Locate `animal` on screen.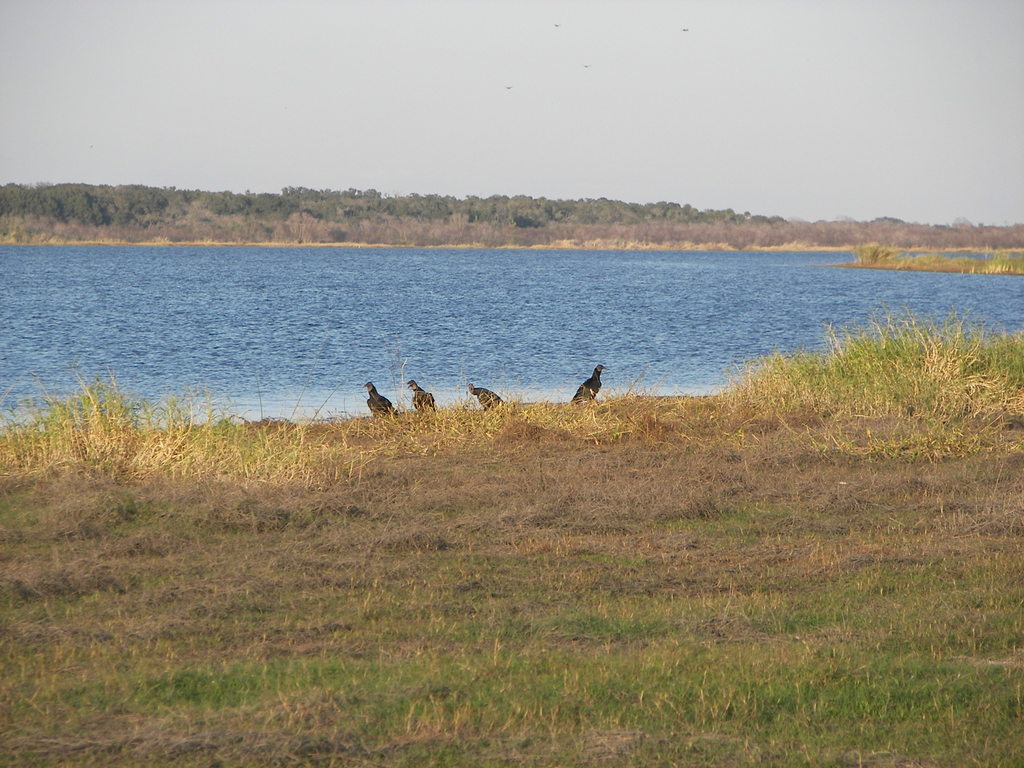
On screen at crop(406, 380, 438, 412).
